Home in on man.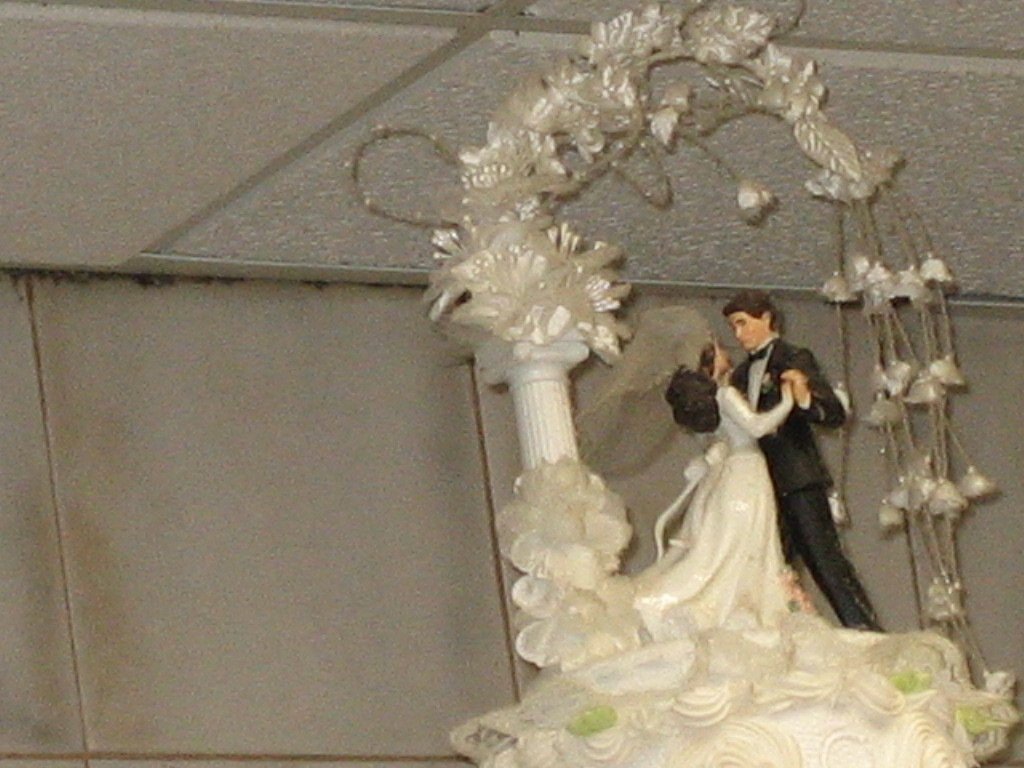
Homed in at 700 306 849 621.
